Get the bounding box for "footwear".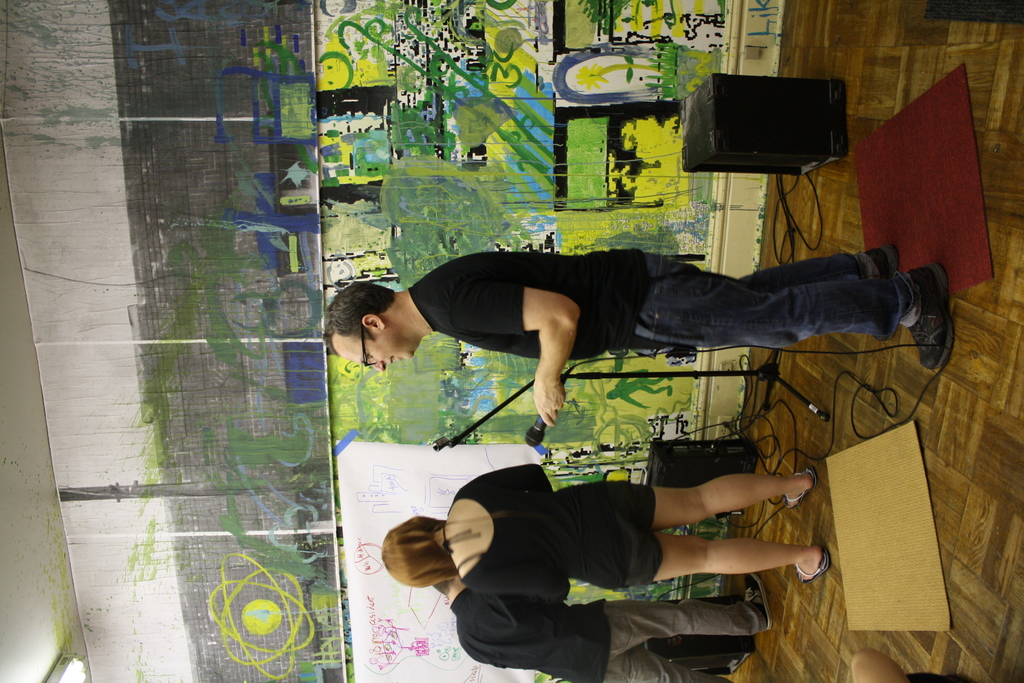
x1=863 y1=243 x2=899 y2=281.
